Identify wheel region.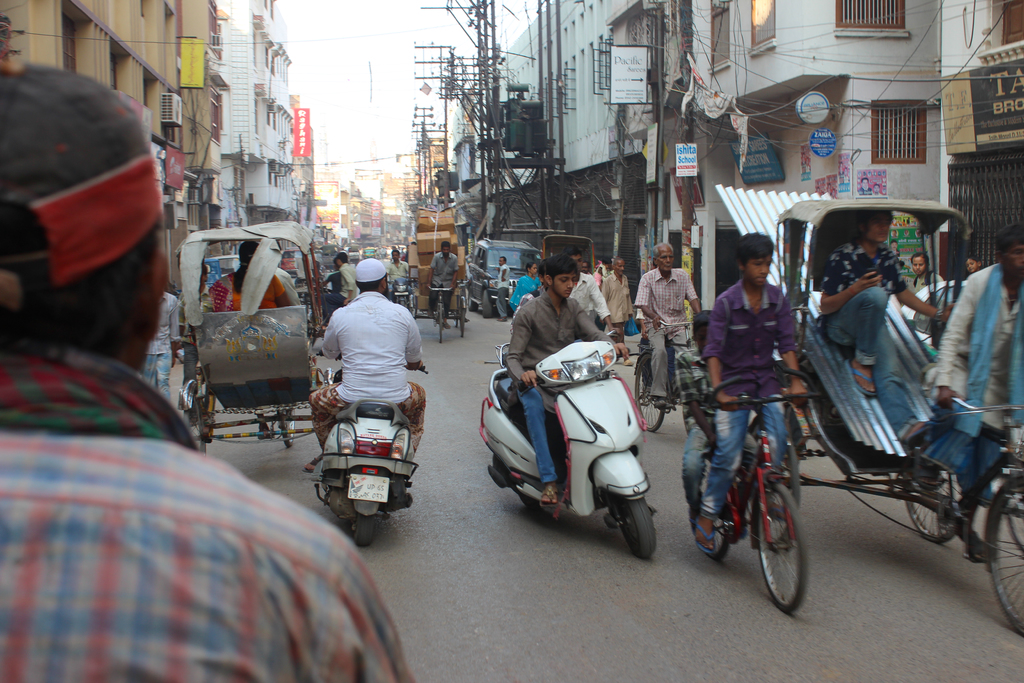
Region: 767 444 801 548.
